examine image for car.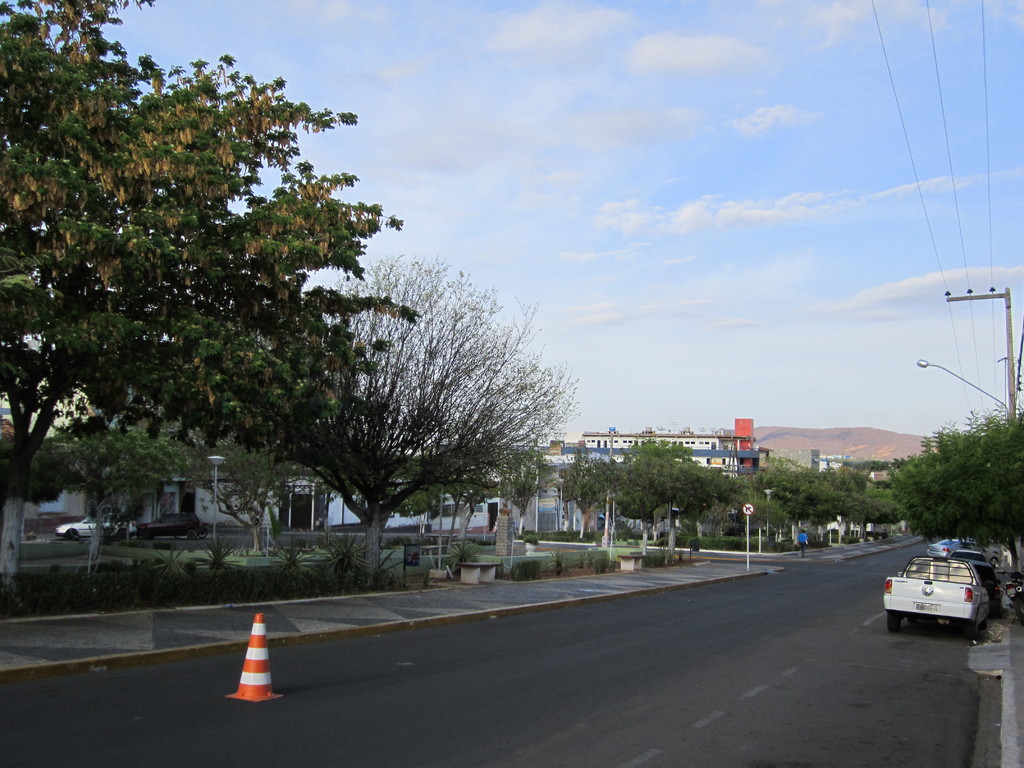
Examination result: <region>882, 552, 1002, 640</region>.
